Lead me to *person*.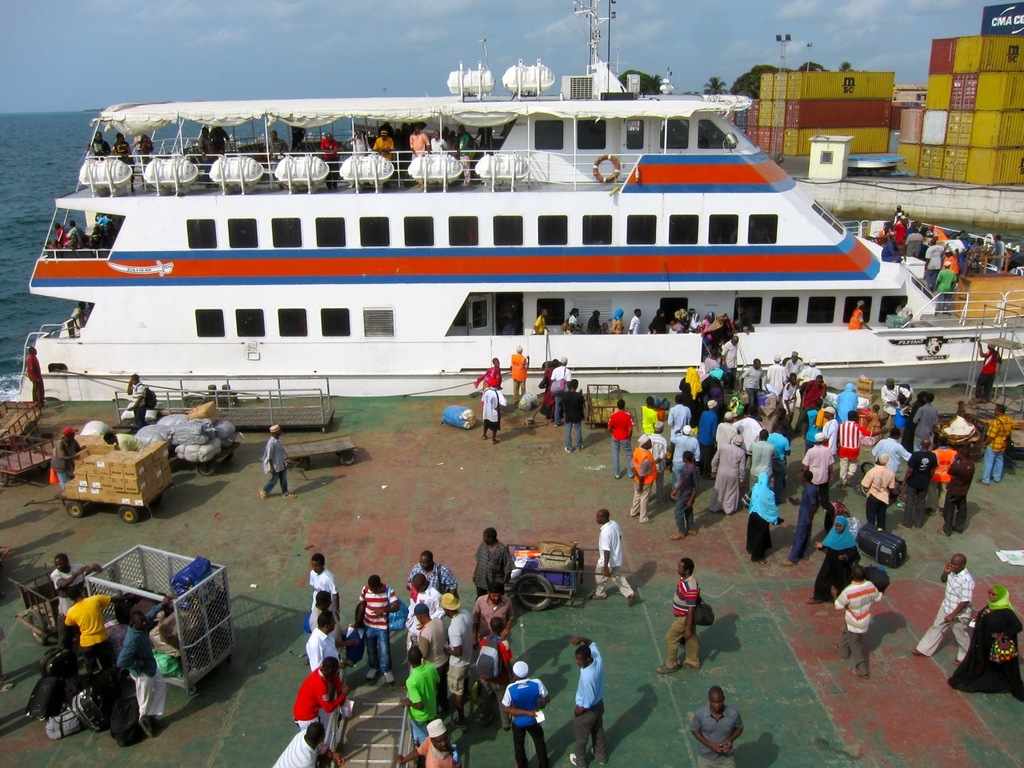
Lead to {"x1": 264, "y1": 131, "x2": 294, "y2": 191}.
